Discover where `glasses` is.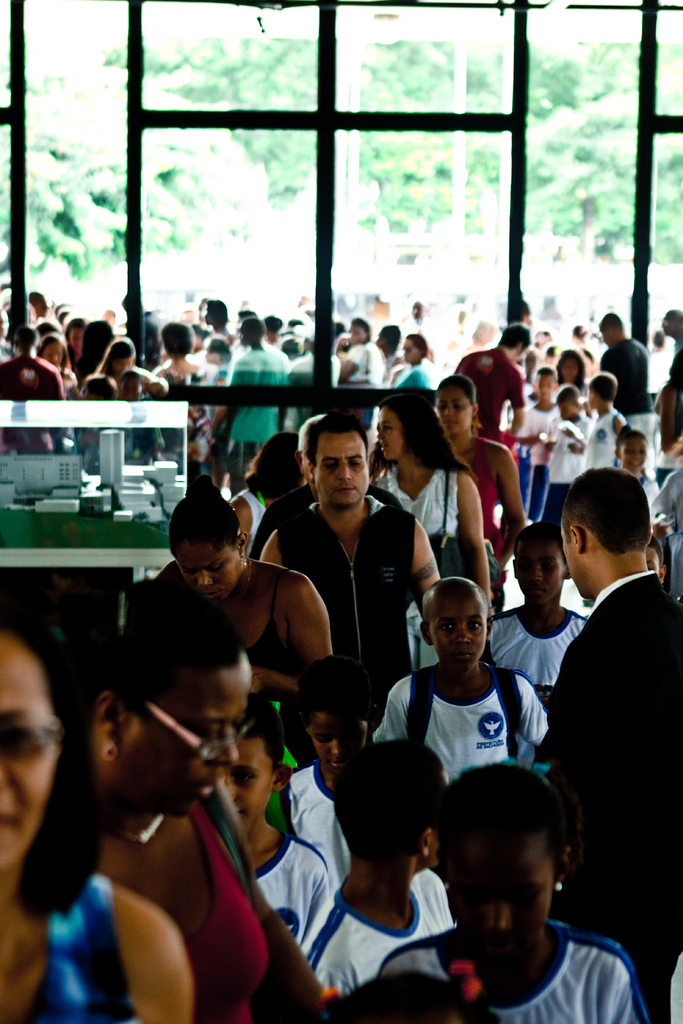
Discovered at 0, 717, 64, 762.
